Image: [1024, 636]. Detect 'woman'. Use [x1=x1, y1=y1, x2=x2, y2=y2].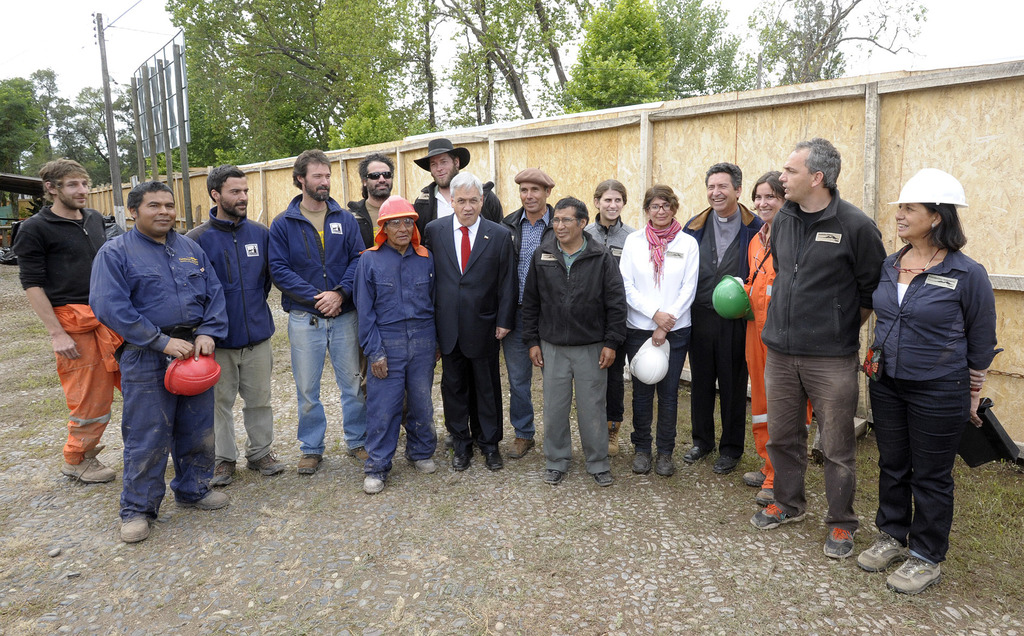
[x1=867, y1=163, x2=1002, y2=583].
